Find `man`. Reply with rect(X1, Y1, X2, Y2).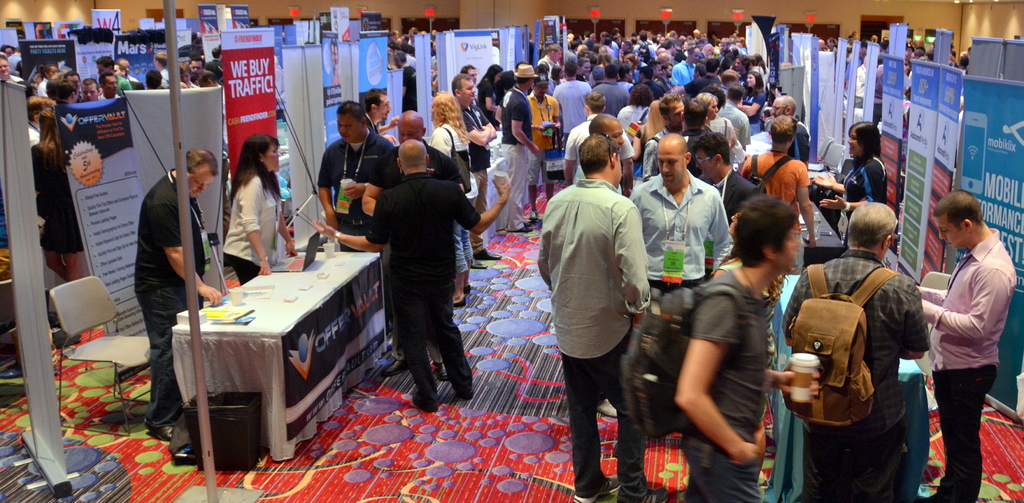
rect(539, 94, 661, 502).
